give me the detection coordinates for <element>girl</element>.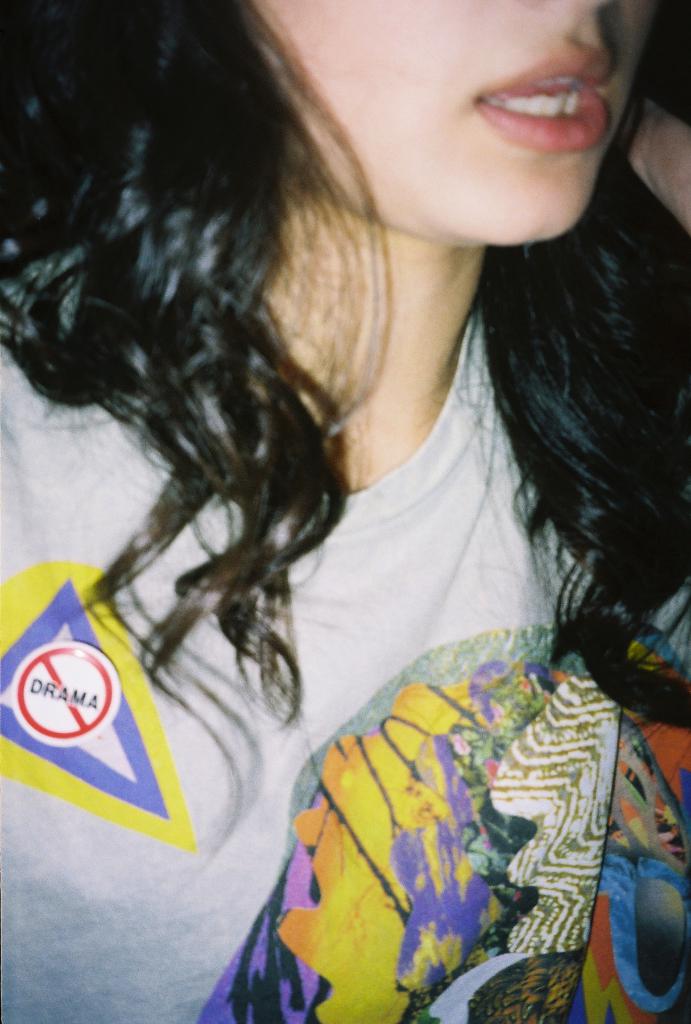
0, 0, 690, 1023.
